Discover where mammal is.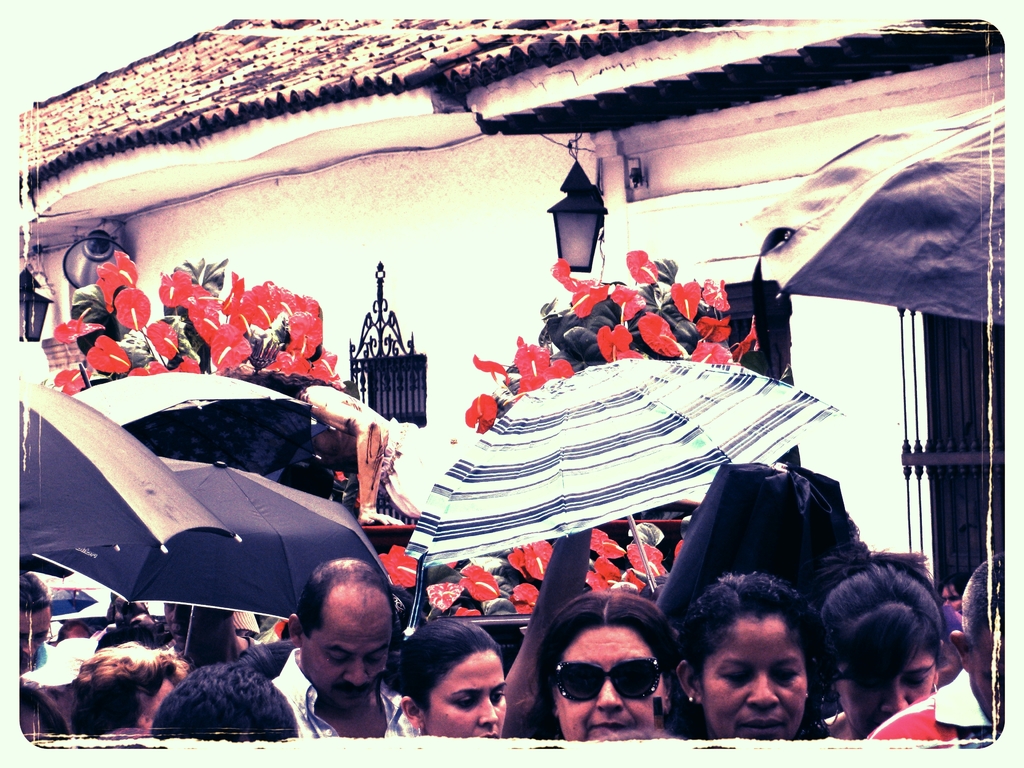
Discovered at box(484, 525, 595, 738).
